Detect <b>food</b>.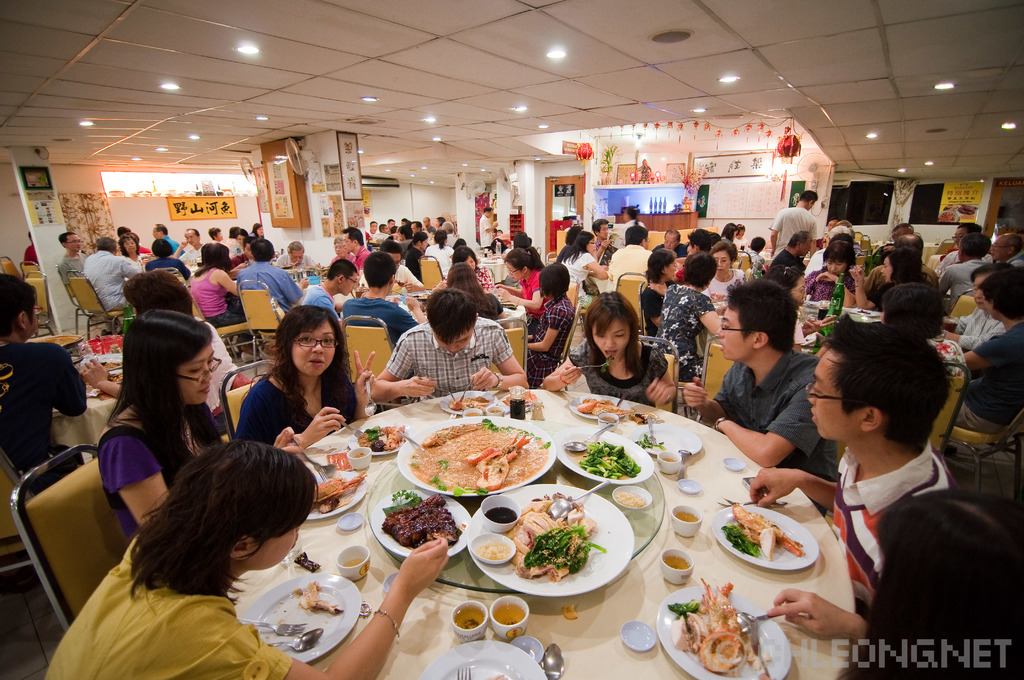
Detected at [left=940, top=212, right=958, bottom=223].
